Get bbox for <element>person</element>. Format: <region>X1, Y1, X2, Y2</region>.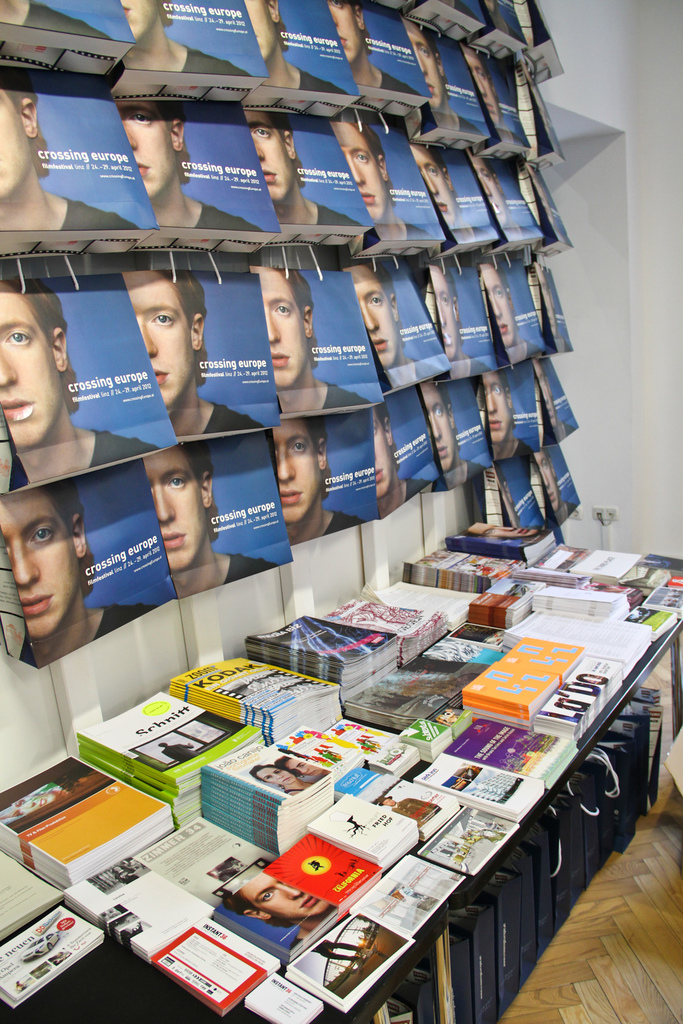
<region>0, 0, 111, 38</region>.
